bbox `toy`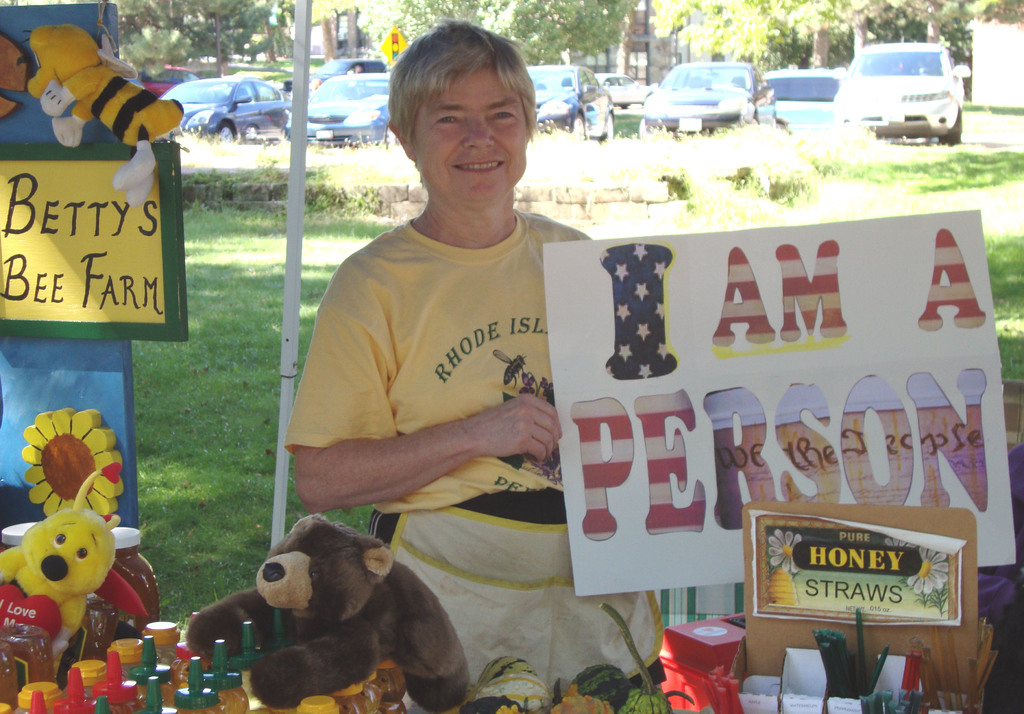
BBox(481, 676, 556, 711)
